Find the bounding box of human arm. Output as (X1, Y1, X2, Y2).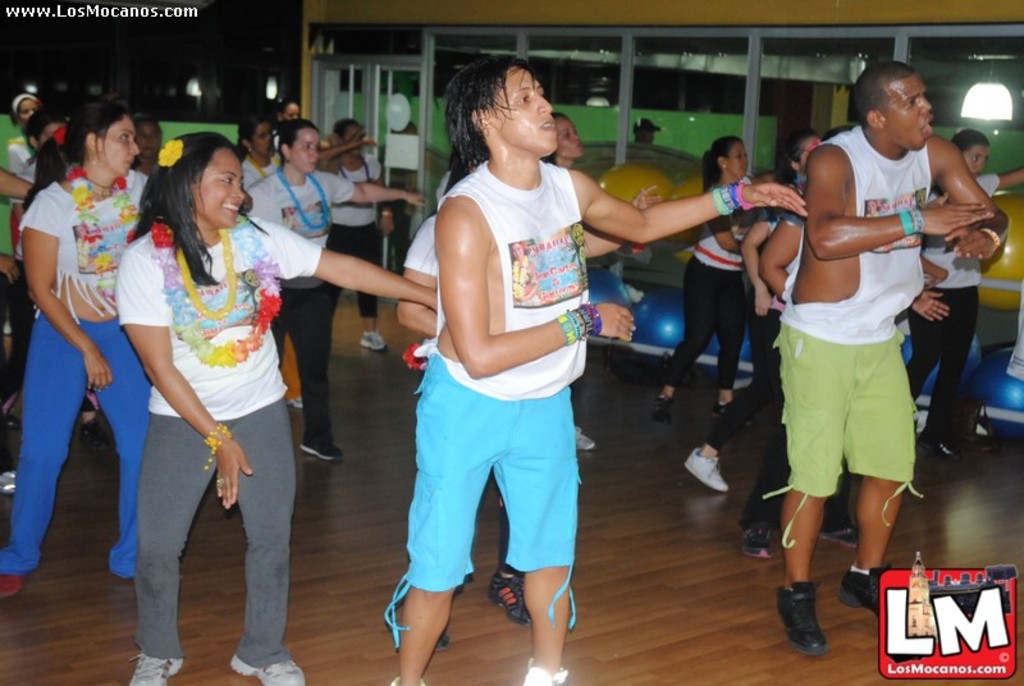
(739, 212, 763, 348).
